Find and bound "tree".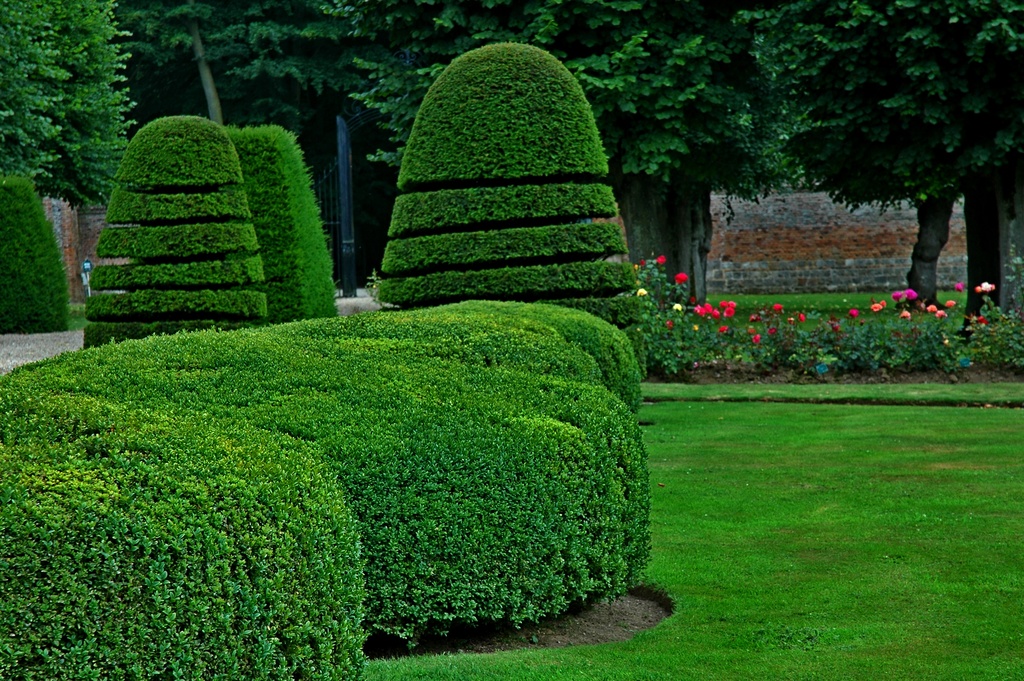
Bound: 361/11/638/312.
